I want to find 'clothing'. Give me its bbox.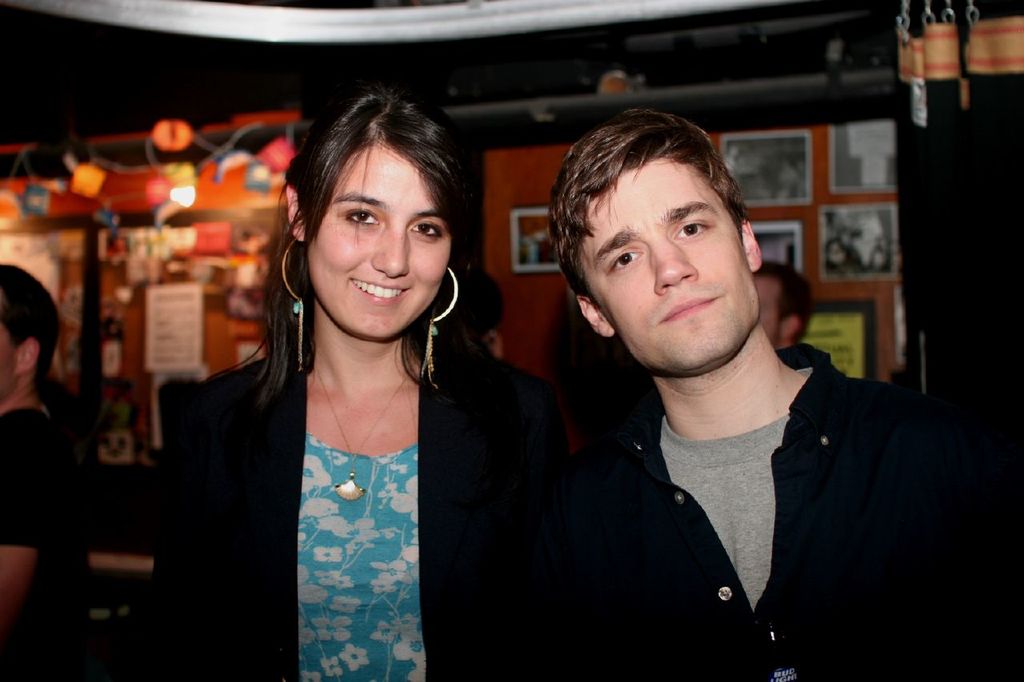
[x1=0, y1=405, x2=105, y2=681].
